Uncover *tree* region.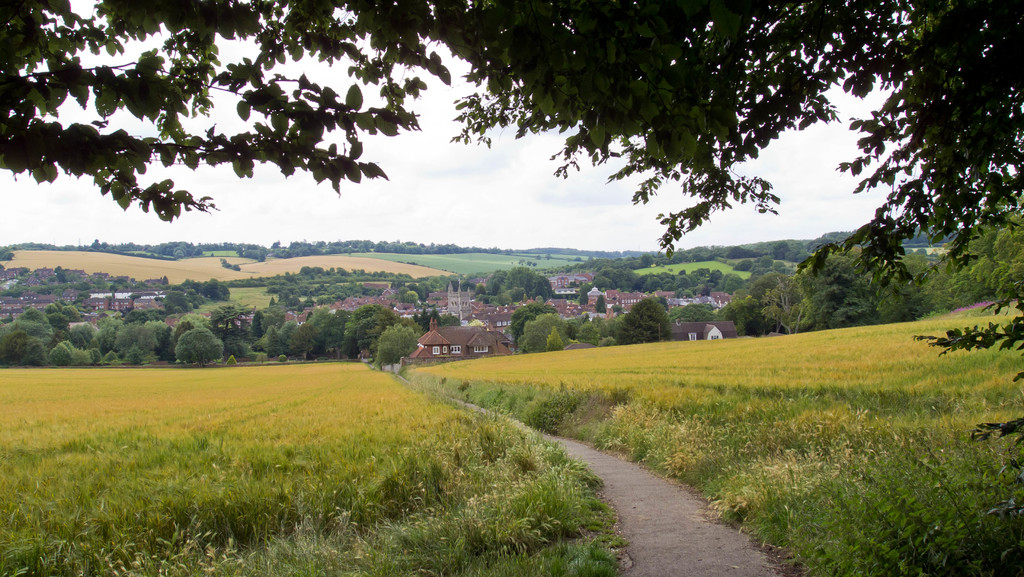
Uncovered: {"x1": 711, "y1": 302, "x2": 767, "y2": 337}.
